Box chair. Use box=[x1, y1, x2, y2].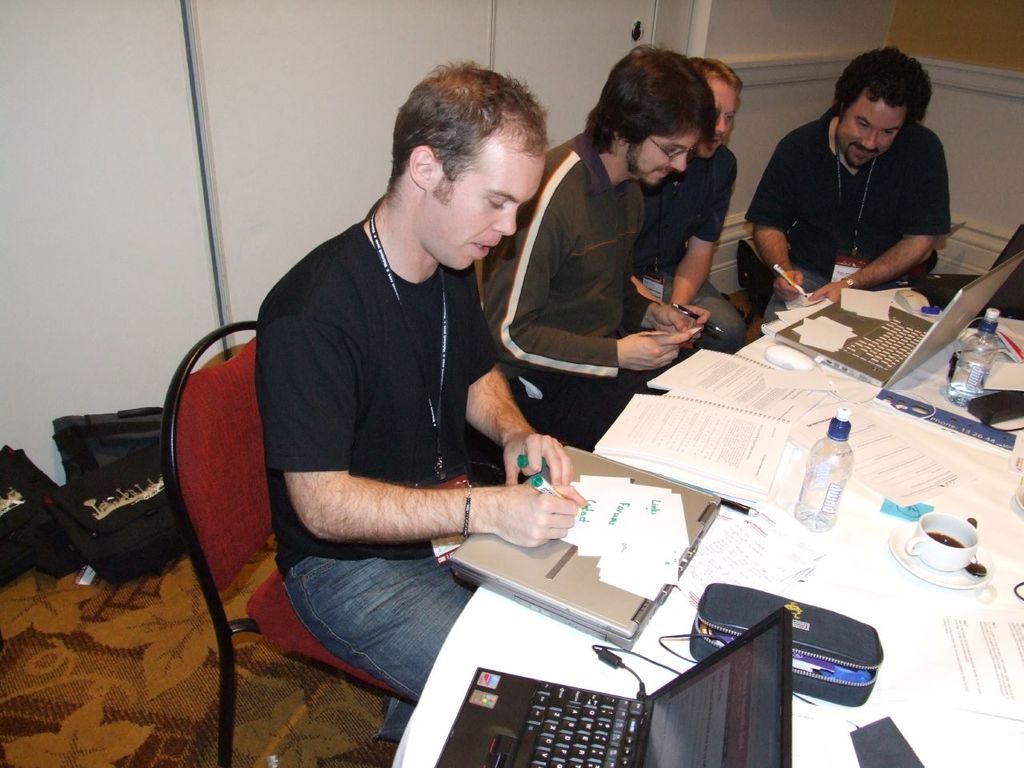
box=[162, 308, 415, 767].
